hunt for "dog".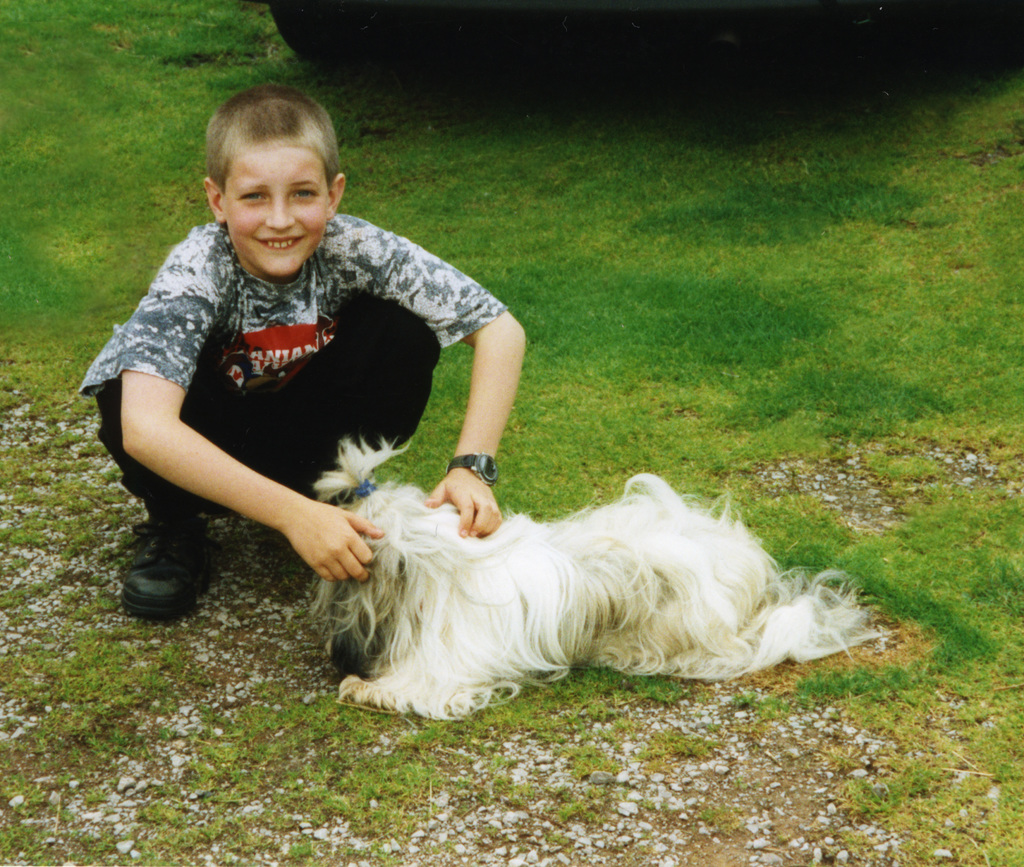
Hunted down at 301 433 884 723.
